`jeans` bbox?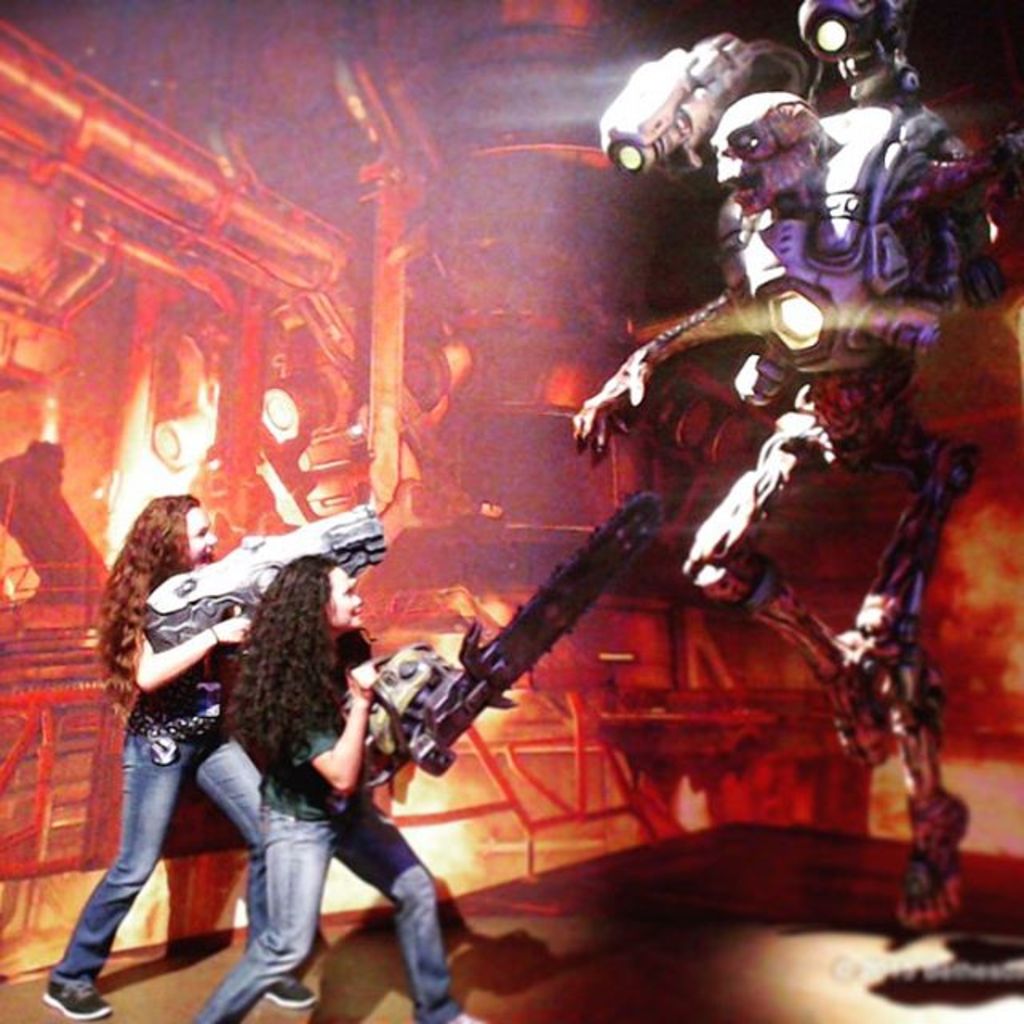
<box>186,808,464,1022</box>
